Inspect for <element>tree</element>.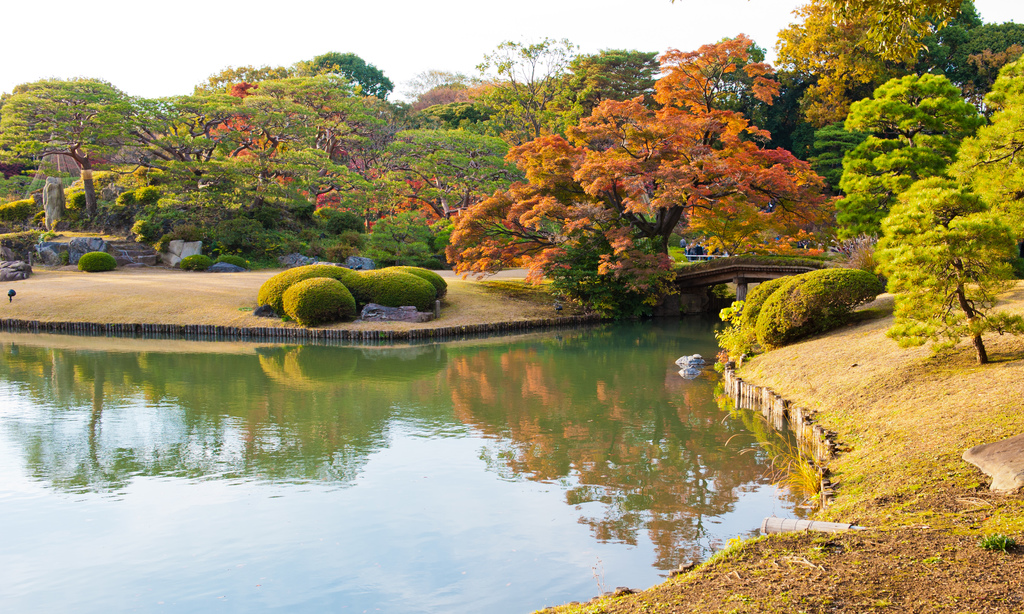
Inspection: pyautogui.locateOnScreen(352, 202, 442, 279).
